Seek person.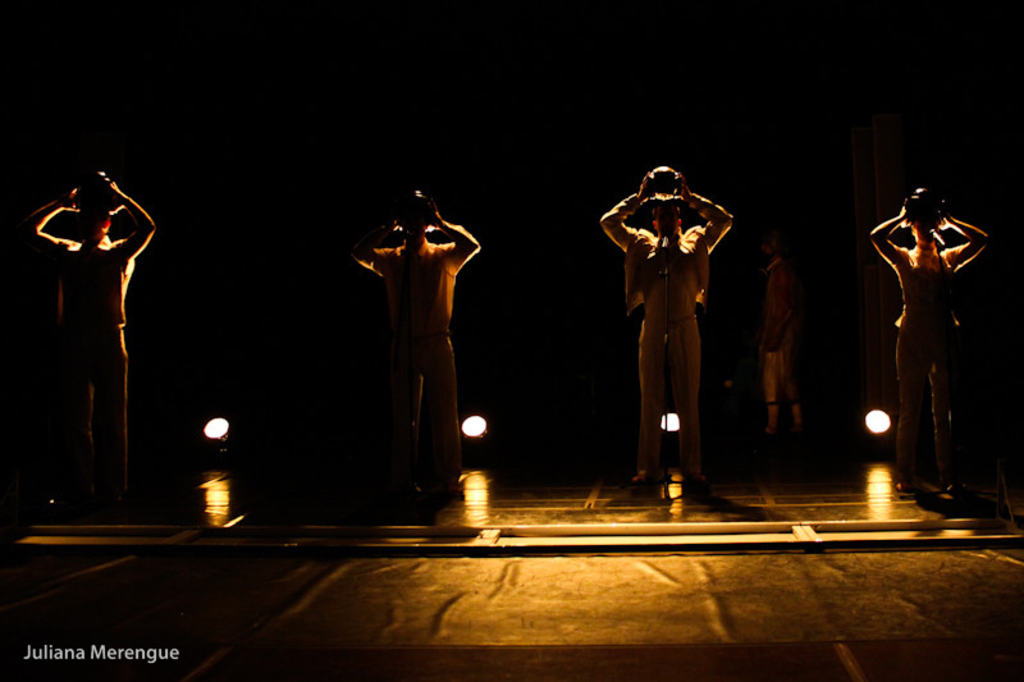
{"x1": 344, "y1": 192, "x2": 479, "y2": 508}.
